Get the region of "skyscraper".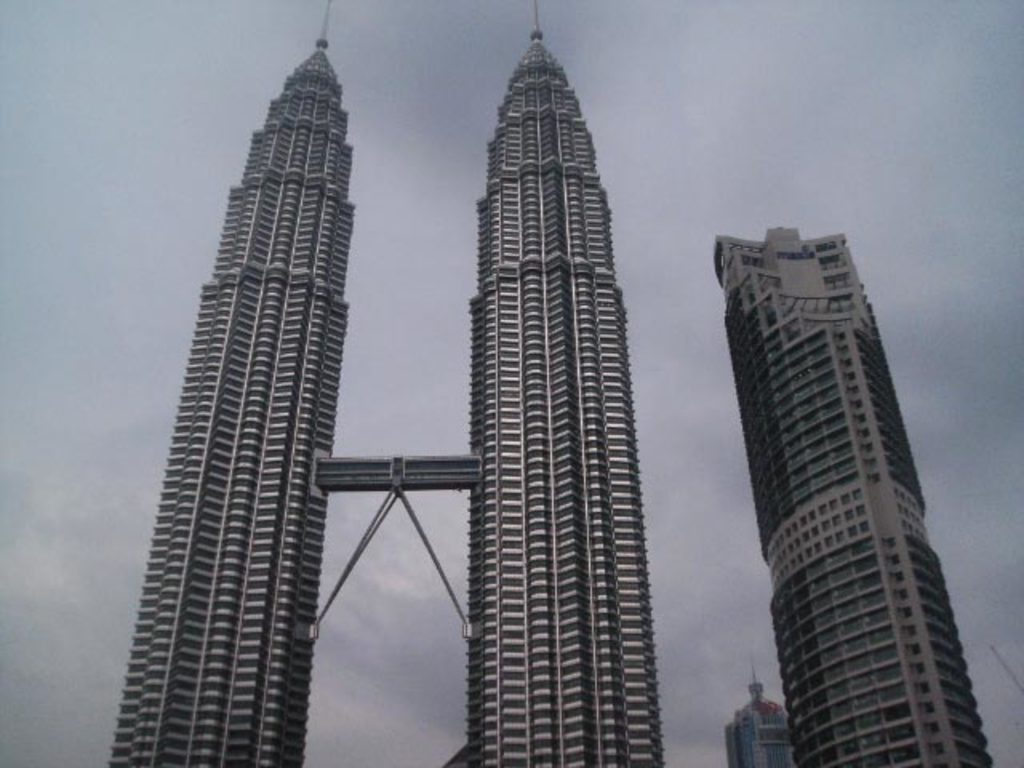
<region>432, 5, 666, 766</region>.
